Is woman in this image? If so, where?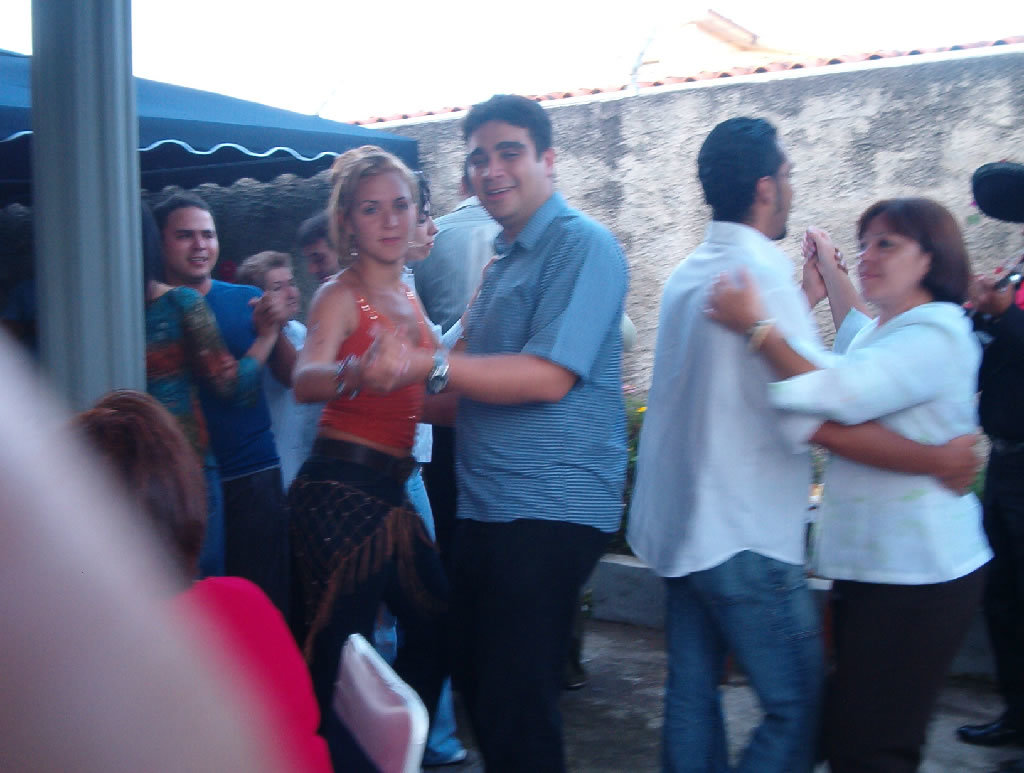
Yes, at rect(45, 387, 336, 772).
